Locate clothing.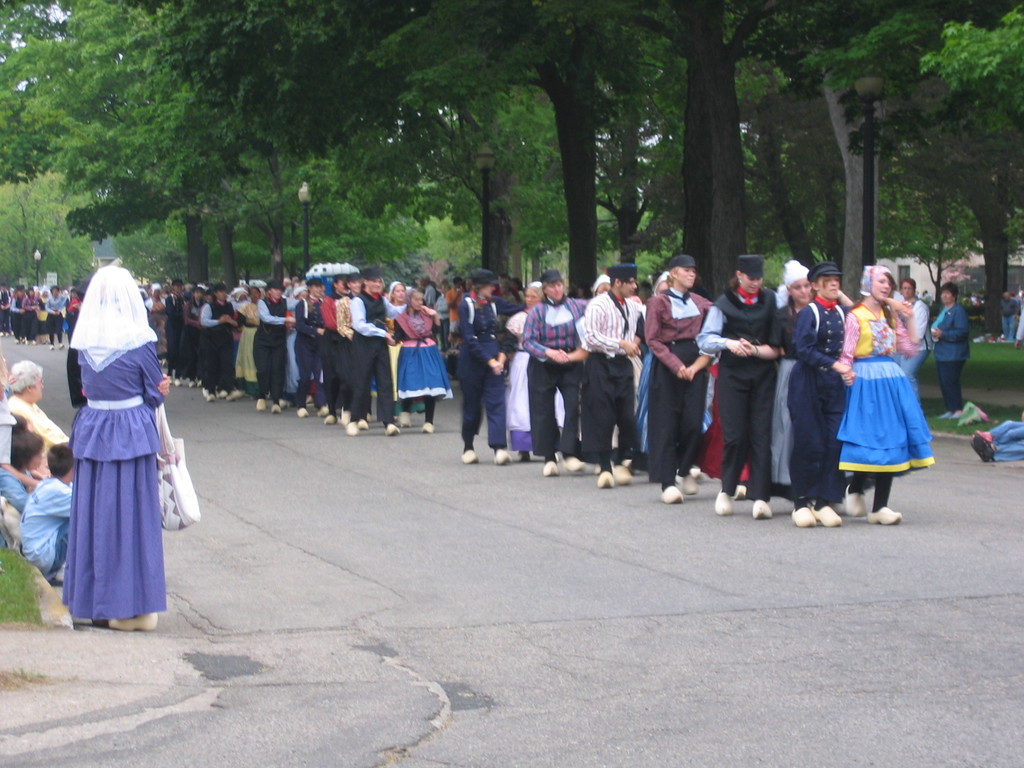
Bounding box: bbox=(158, 291, 195, 349).
